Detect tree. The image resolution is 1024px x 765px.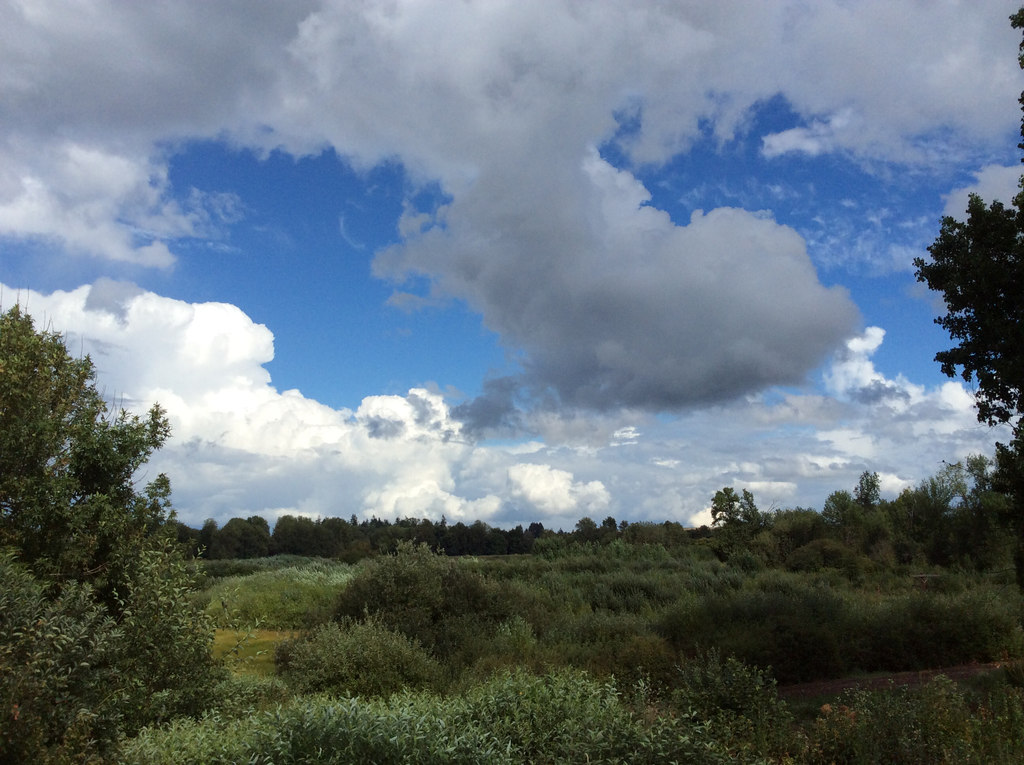
{"left": 708, "top": 488, "right": 763, "bottom": 523}.
